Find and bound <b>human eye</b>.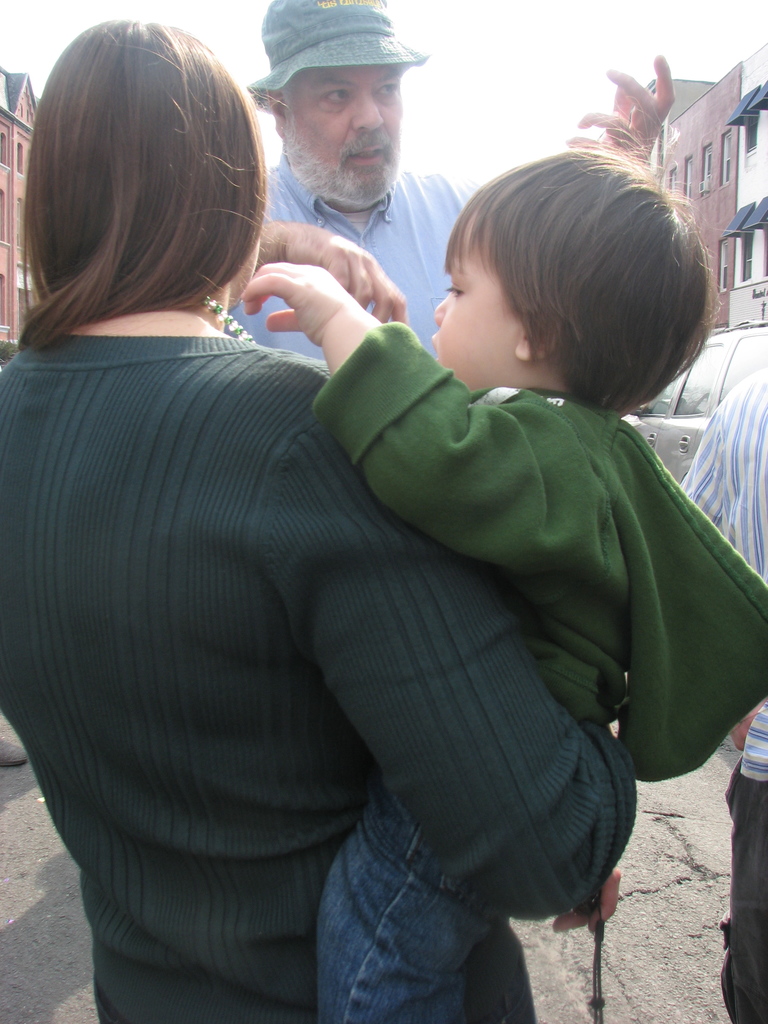
Bound: 435 268 468 296.
